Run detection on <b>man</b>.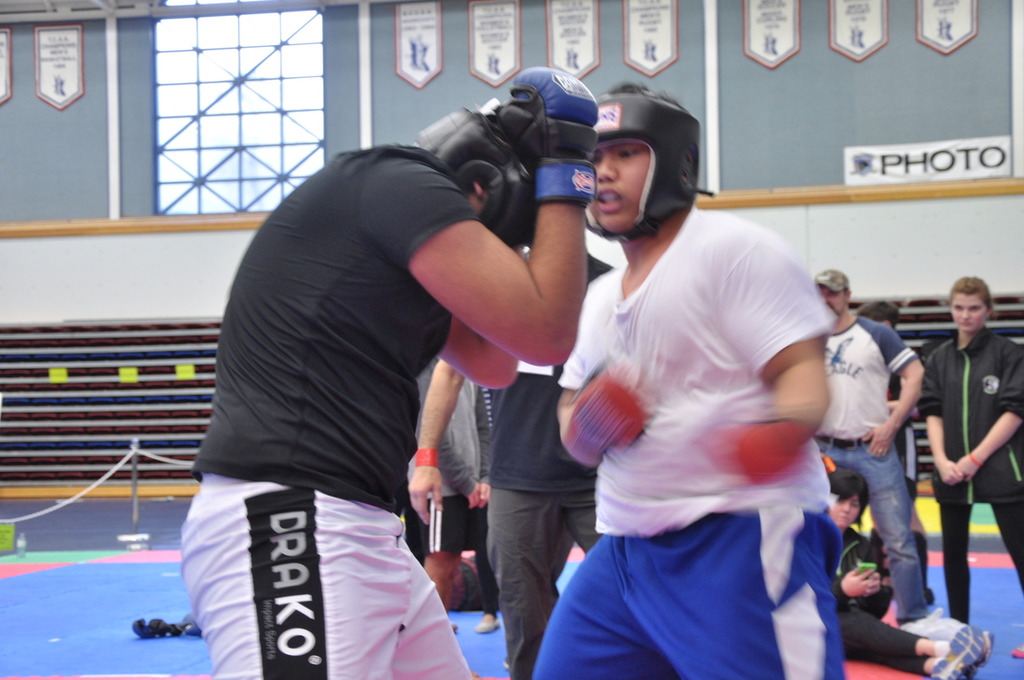
Result: 542 61 873 679.
